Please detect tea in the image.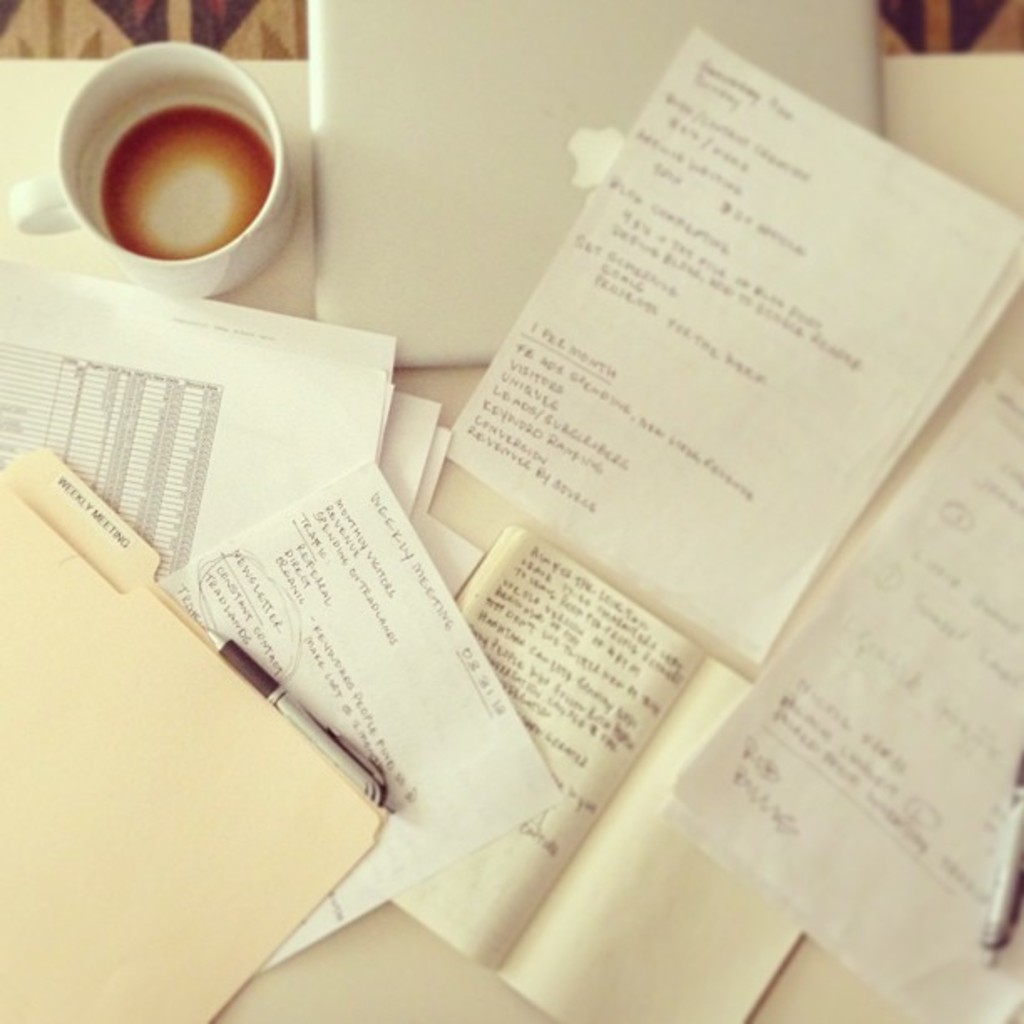
bbox=[100, 107, 271, 258].
